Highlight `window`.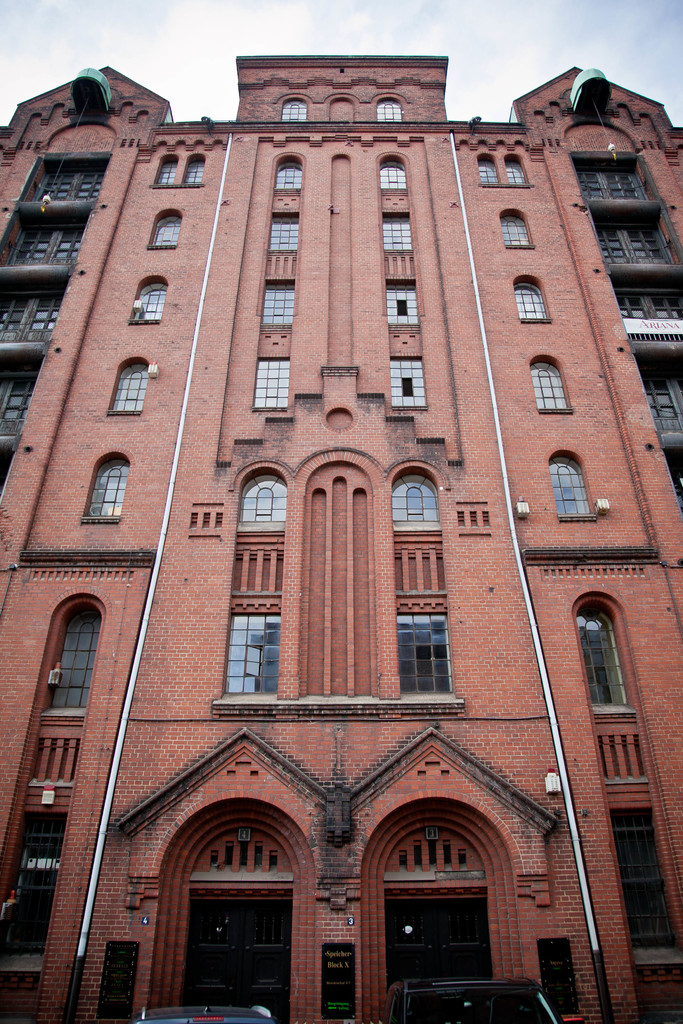
Highlighted region: 591:796:680:970.
